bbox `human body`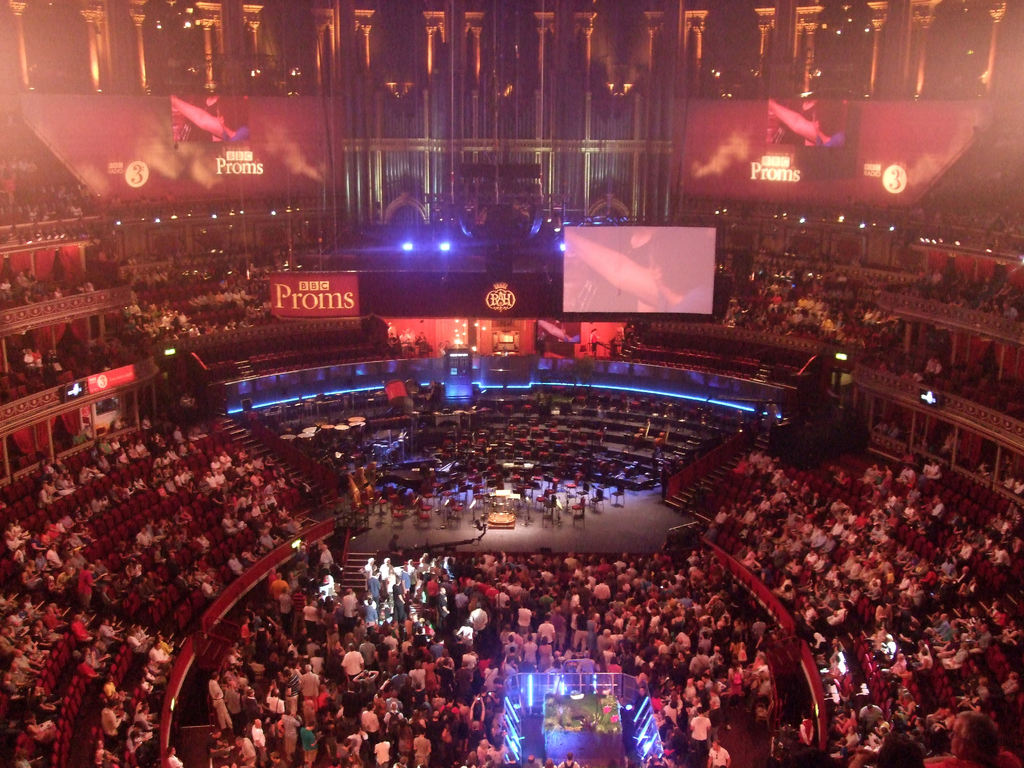
[70, 502, 81, 521]
